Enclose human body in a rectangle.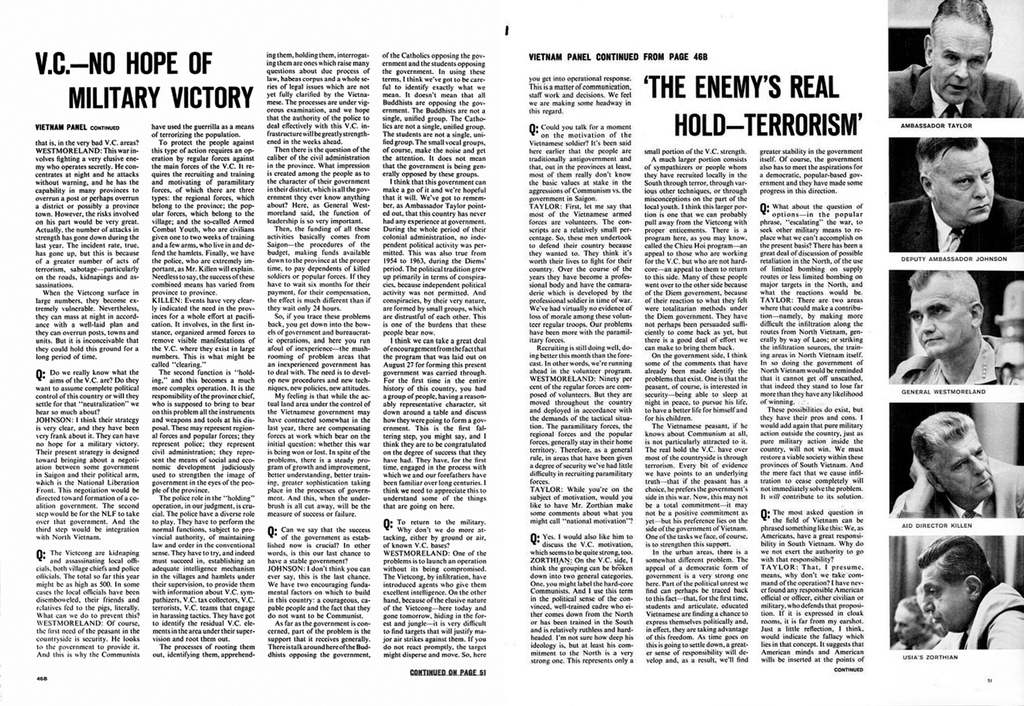
bbox=[884, 331, 1023, 388].
